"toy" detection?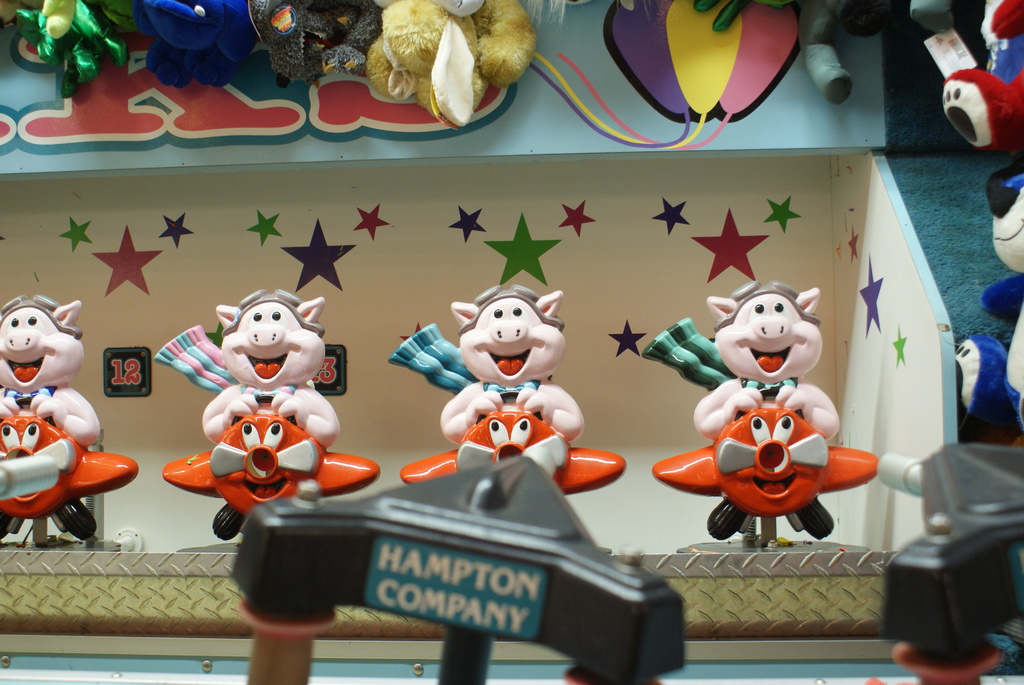
l=0, t=294, r=104, b=446
